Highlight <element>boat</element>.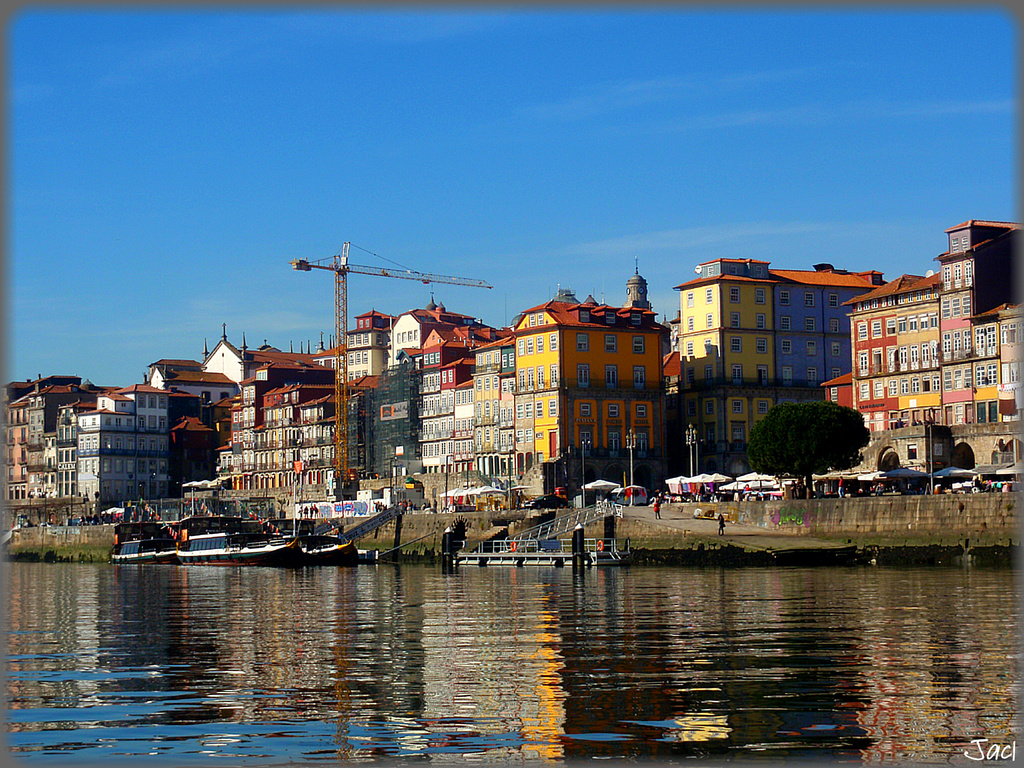
Highlighted region: (x1=177, y1=479, x2=356, y2=571).
